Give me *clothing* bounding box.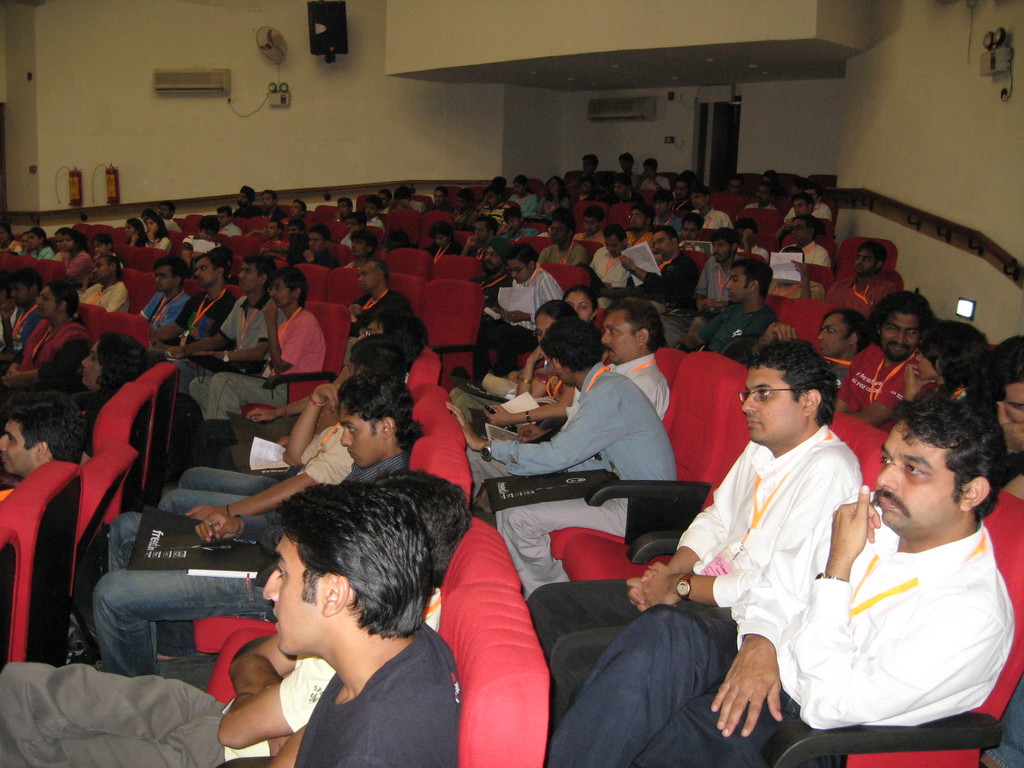
select_region(86, 451, 415, 676).
